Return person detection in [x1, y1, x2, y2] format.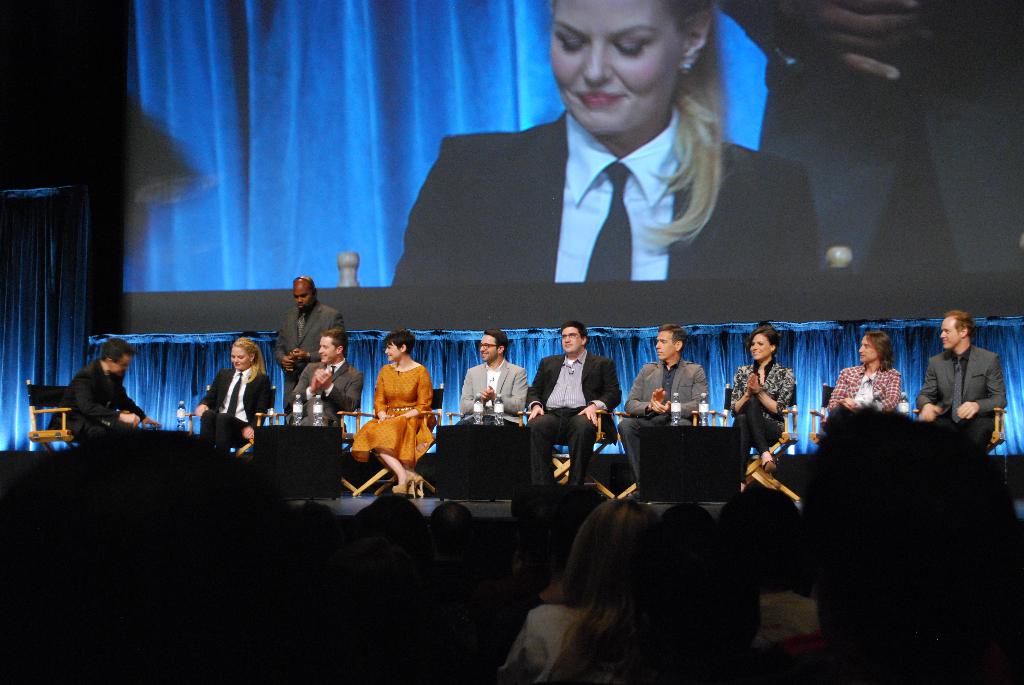
[730, 331, 798, 468].
